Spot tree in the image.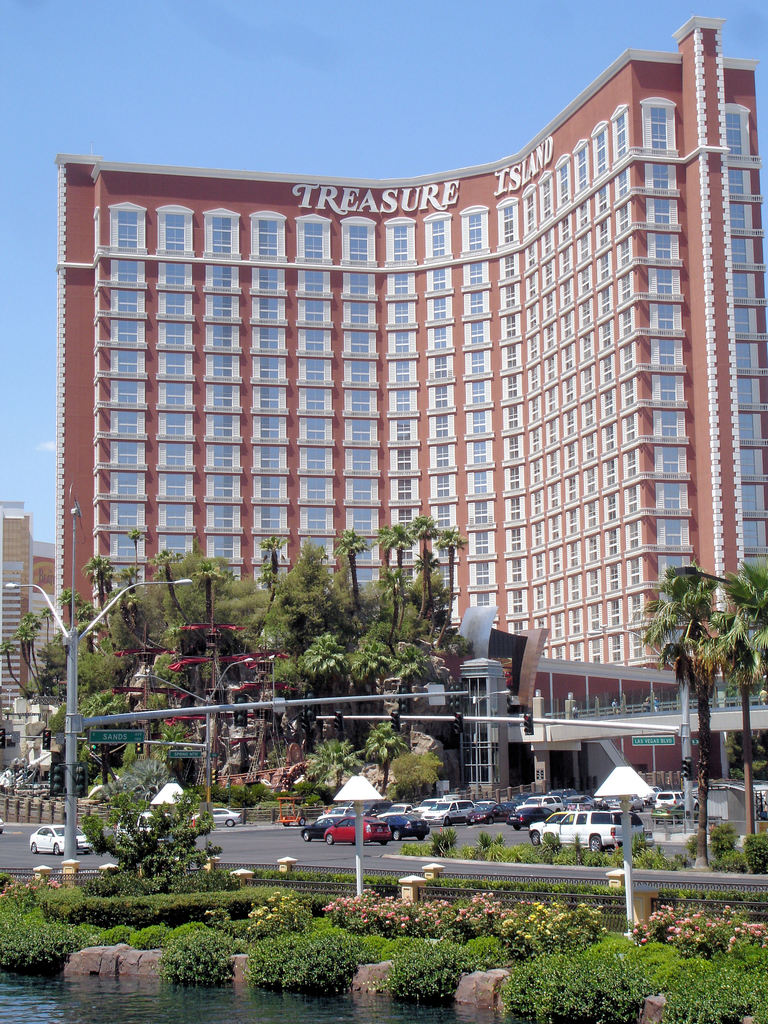
tree found at rect(708, 543, 767, 858).
